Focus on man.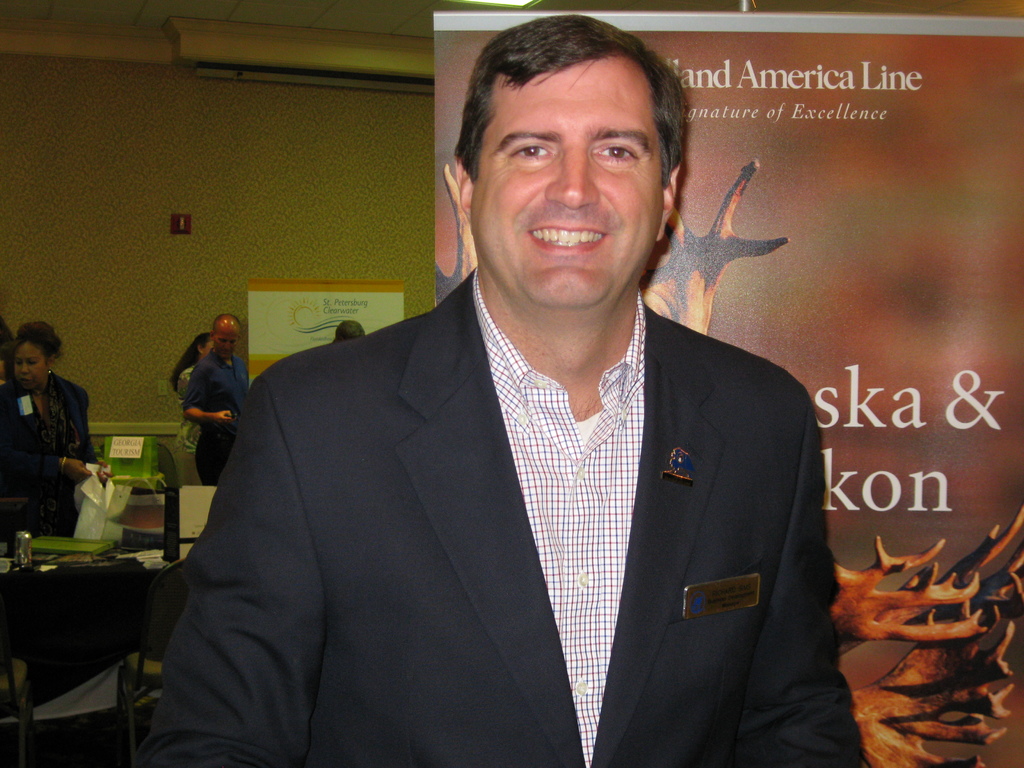
Focused at 2/318/93/541.
